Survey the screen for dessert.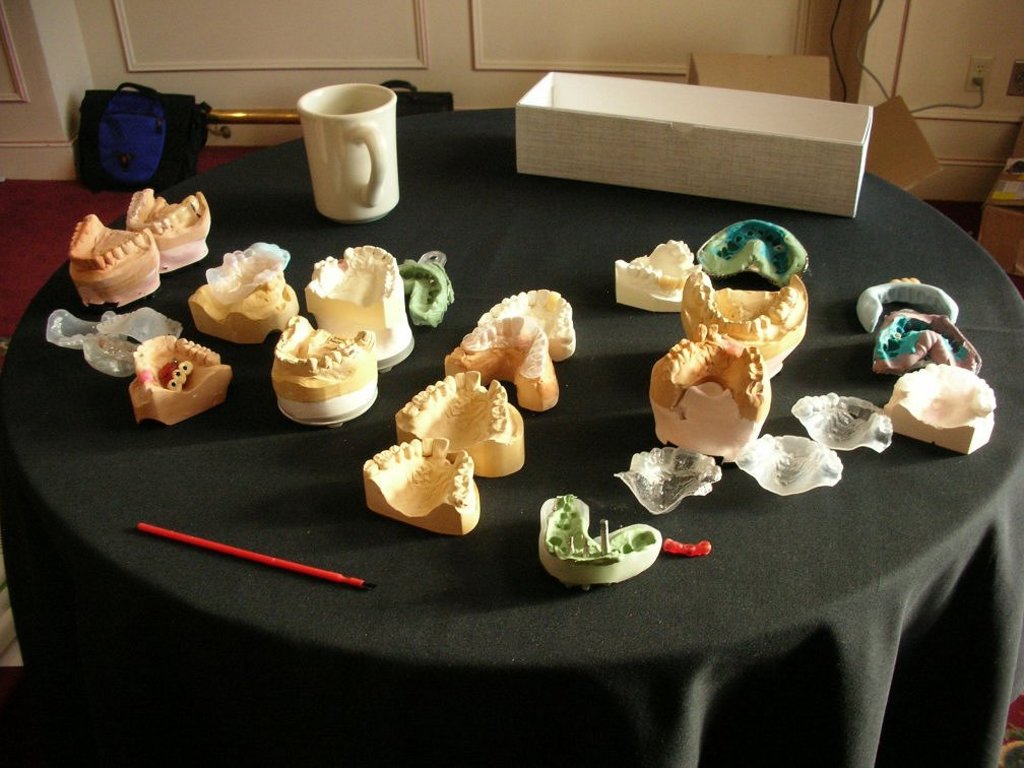
Survey found: BBox(254, 316, 378, 421).
